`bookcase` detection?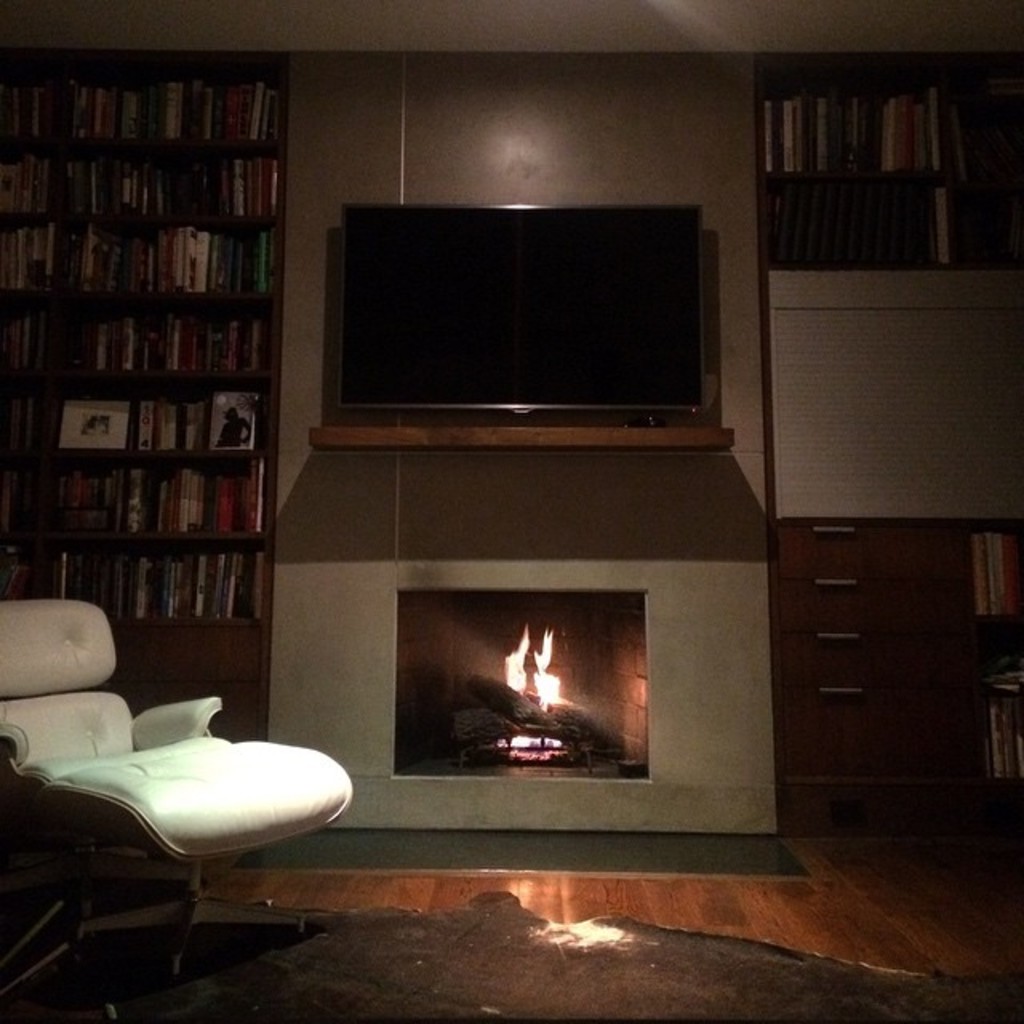
(754, 43, 1022, 270)
